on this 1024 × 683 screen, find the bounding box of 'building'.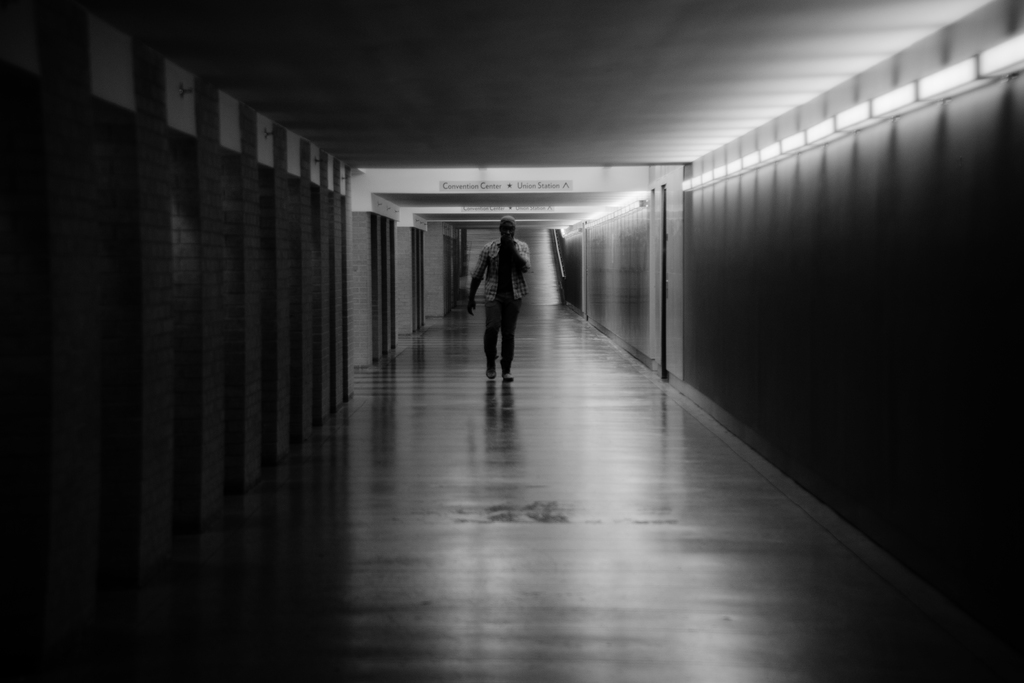
Bounding box: (0, 0, 1023, 682).
